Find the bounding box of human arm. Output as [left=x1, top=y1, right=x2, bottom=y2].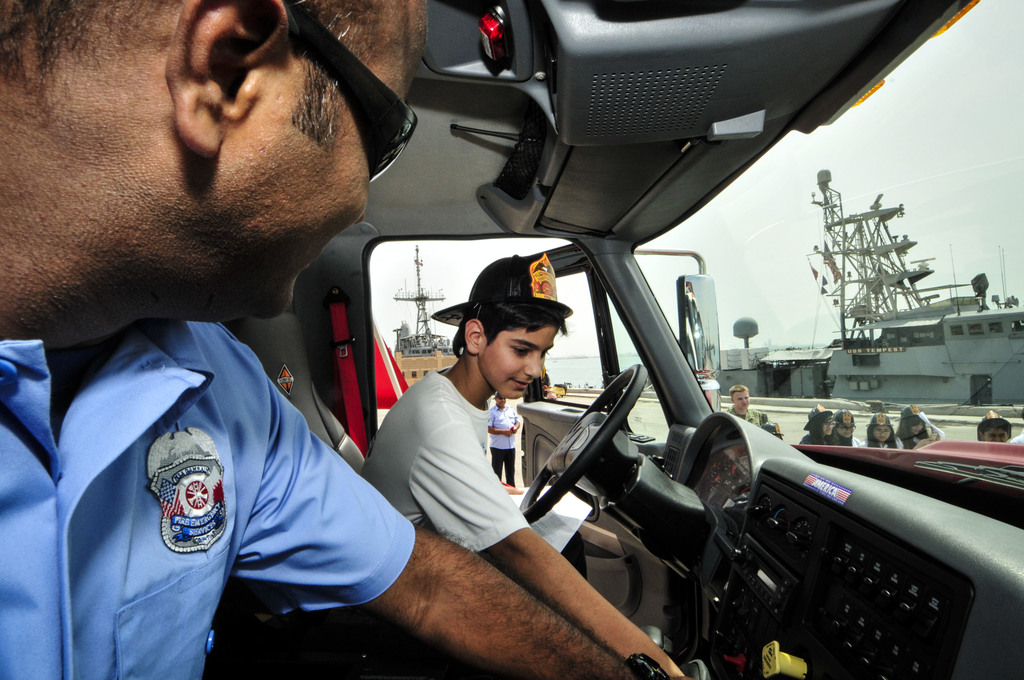
[left=410, top=417, right=694, bottom=679].
